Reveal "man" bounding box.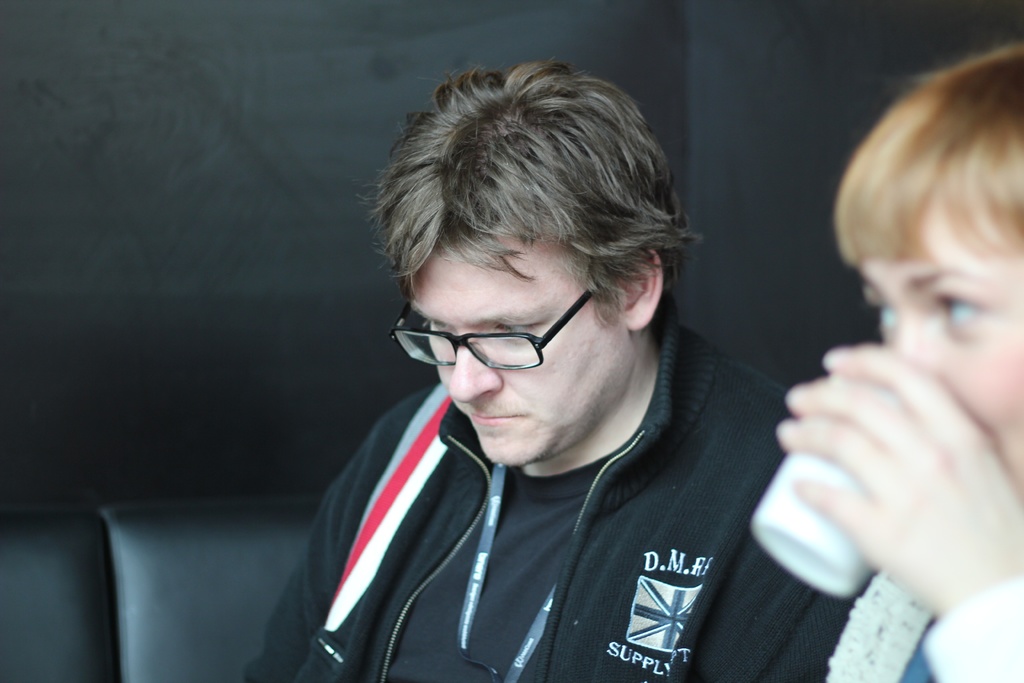
Revealed: l=246, t=86, r=859, b=682.
